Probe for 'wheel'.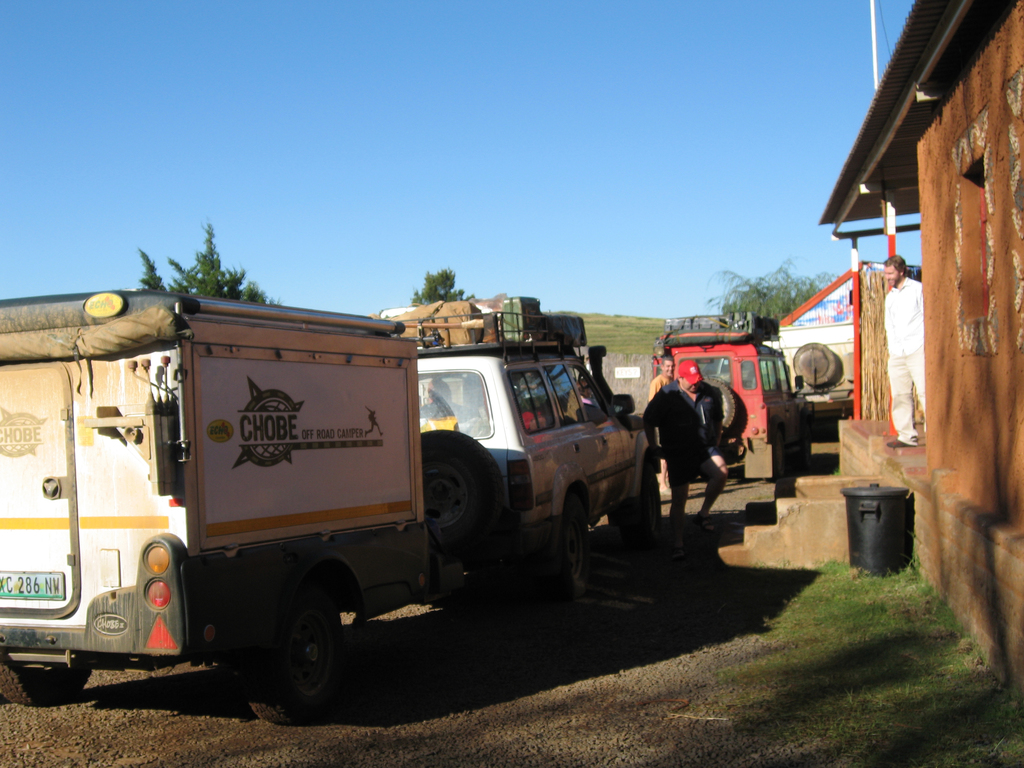
Probe result: <region>794, 344, 836, 385</region>.
